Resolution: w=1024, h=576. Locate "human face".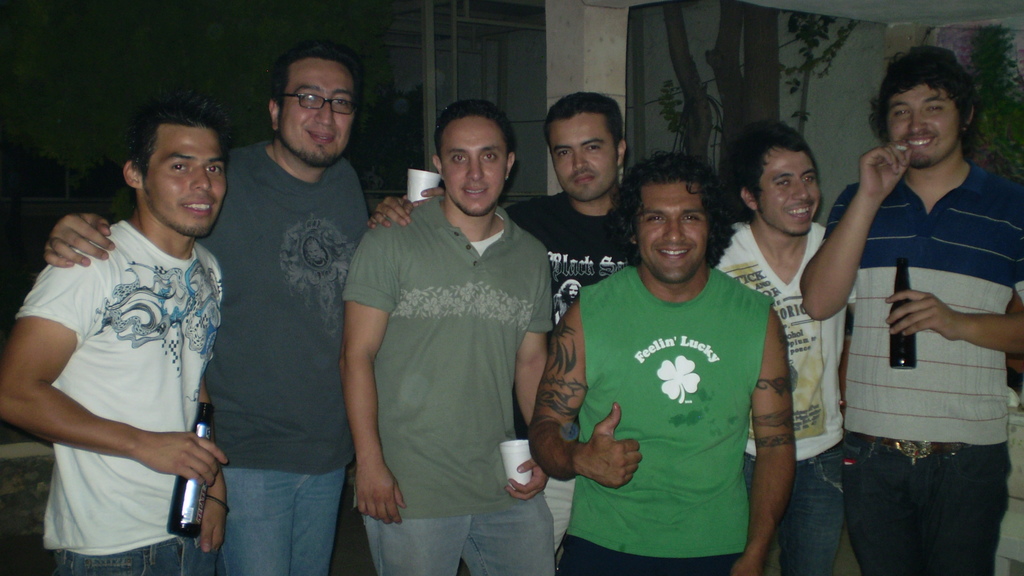
552, 113, 620, 204.
